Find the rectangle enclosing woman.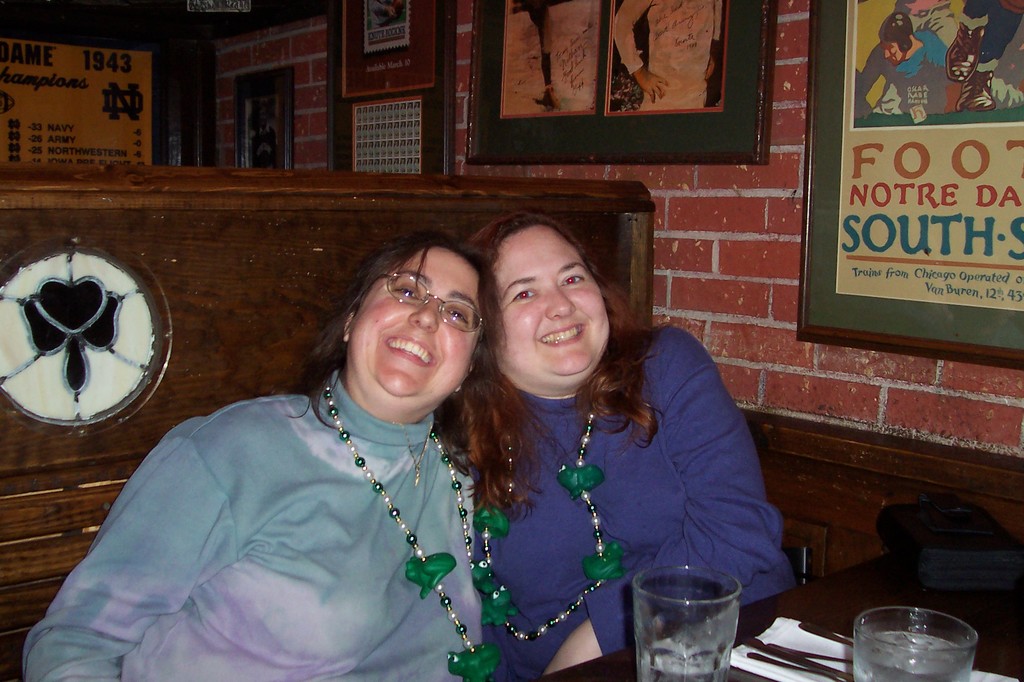
select_region(58, 202, 539, 674).
